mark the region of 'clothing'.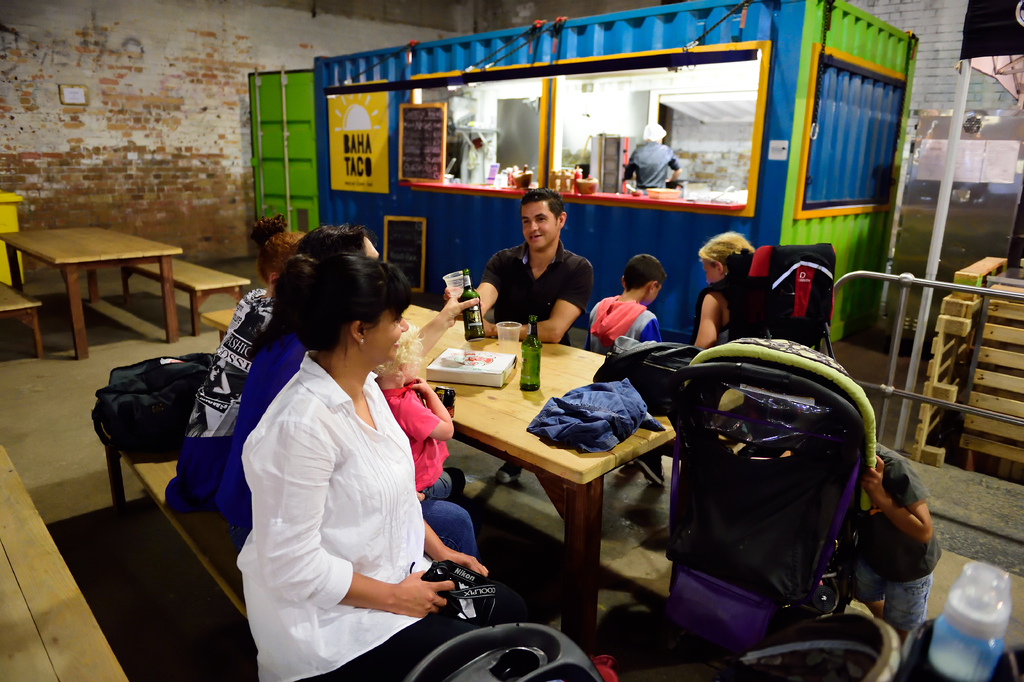
Region: 157:278:273:512.
